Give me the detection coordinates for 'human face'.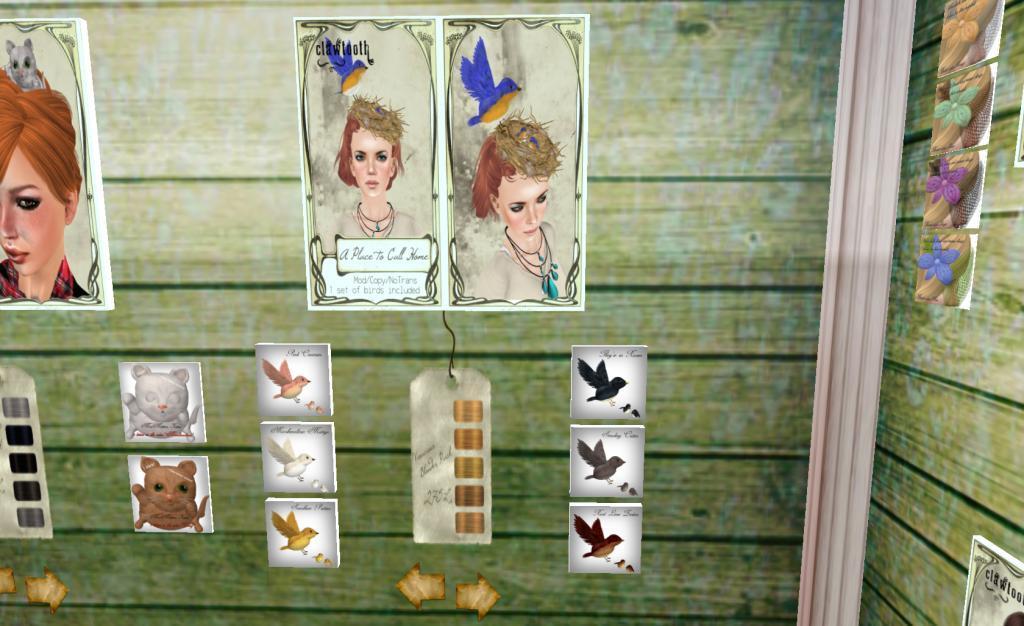
[left=498, top=171, right=549, bottom=245].
